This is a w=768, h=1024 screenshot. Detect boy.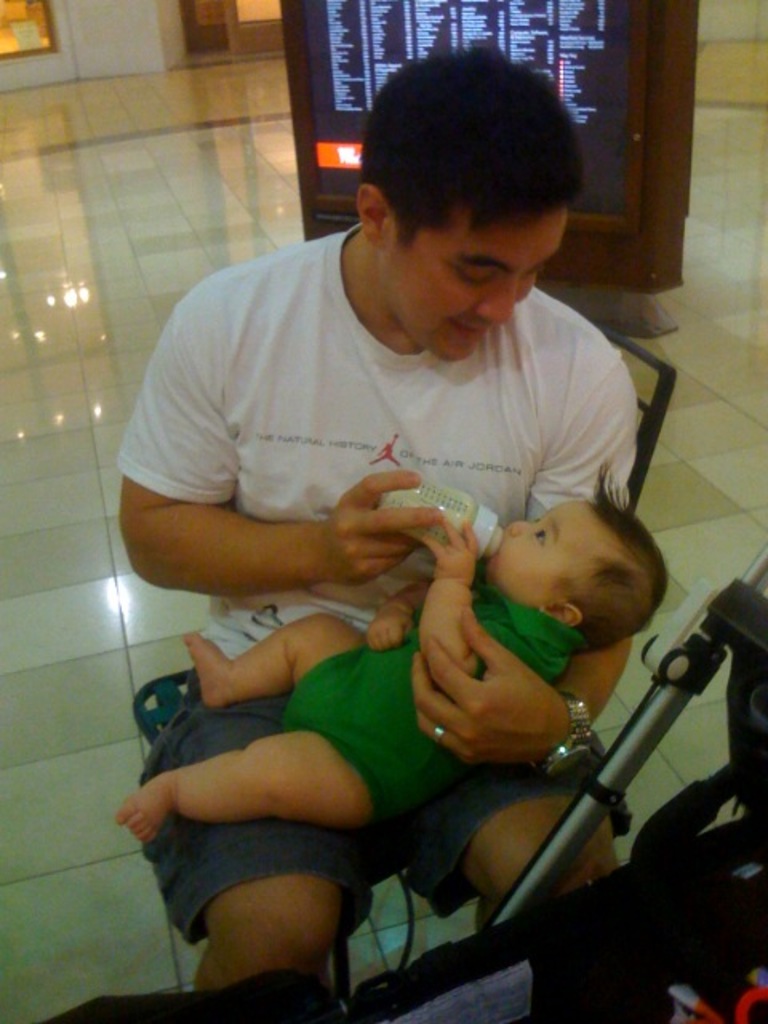
{"left": 107, "top": 448, "right": 682, "bottom": 845}.
